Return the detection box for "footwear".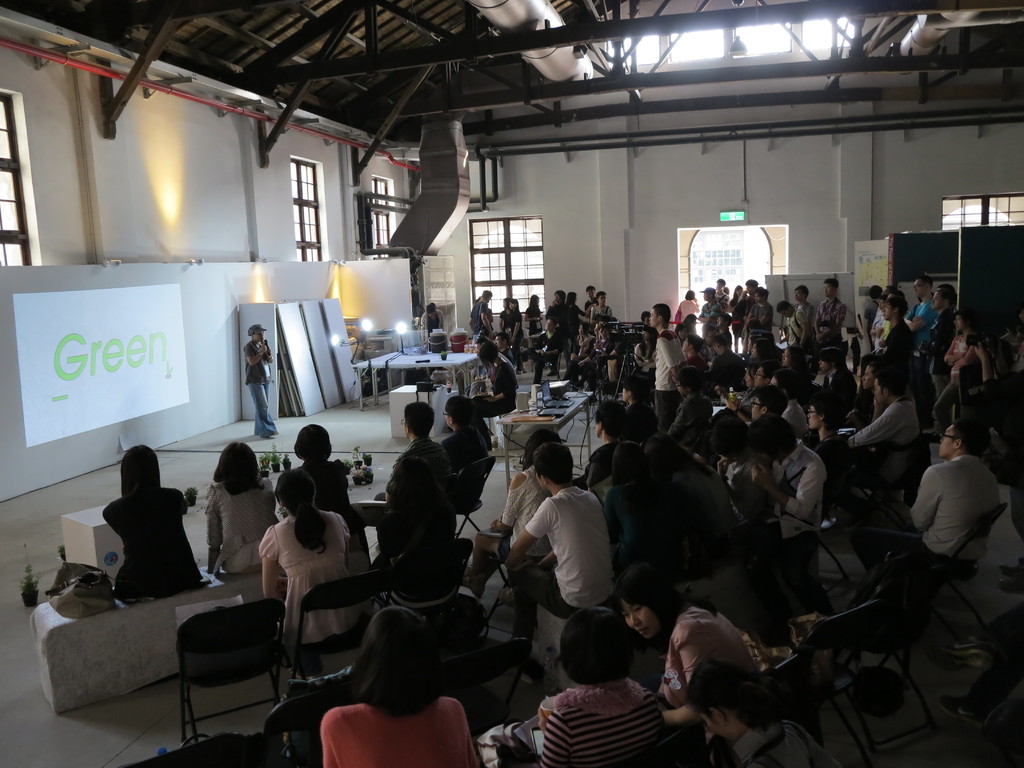
943 632 990 660.
